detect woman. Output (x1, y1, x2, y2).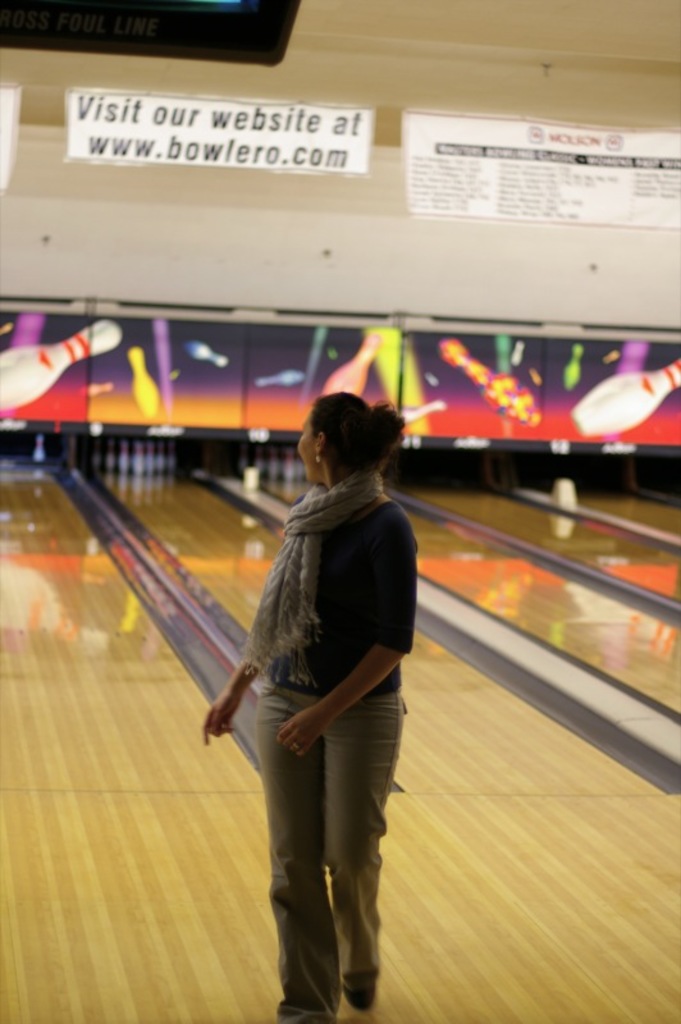
(170, 392, 413, 1018).
